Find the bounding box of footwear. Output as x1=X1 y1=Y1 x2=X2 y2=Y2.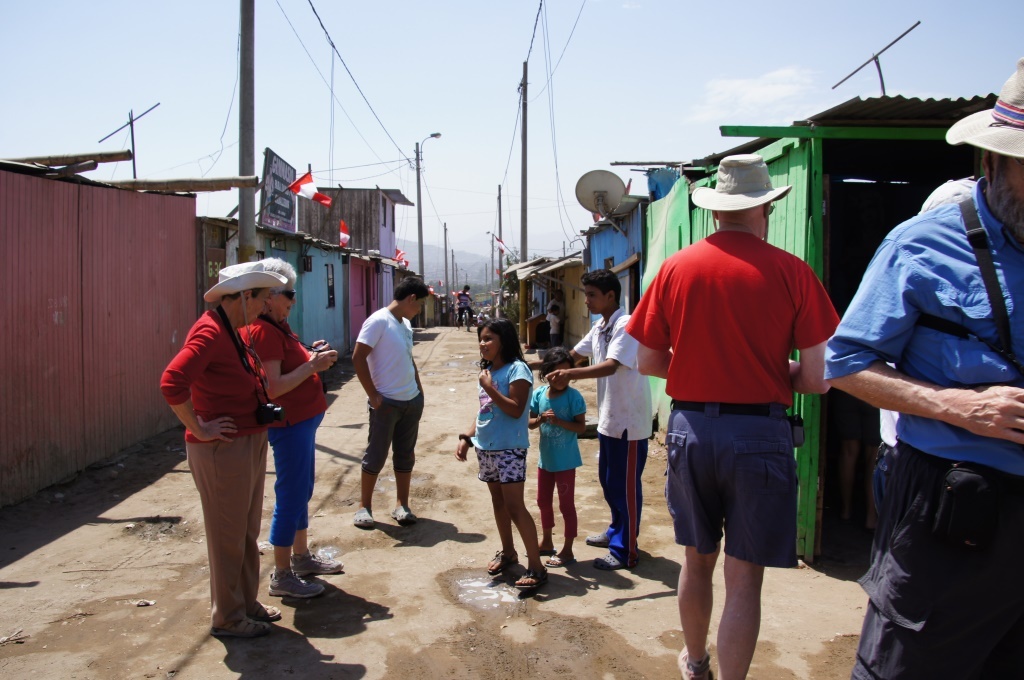
x1=541 y1=546 x2=580 y2=569.
